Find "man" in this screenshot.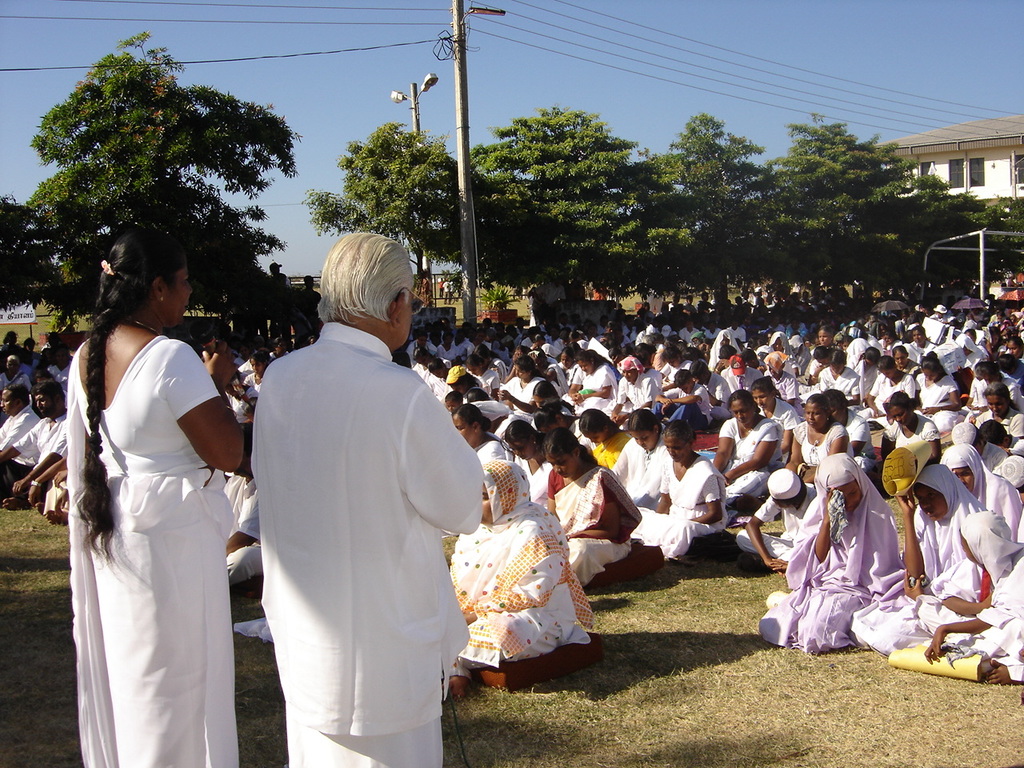
The bounding box for "man" is rect(0, 377, 36, 454).
